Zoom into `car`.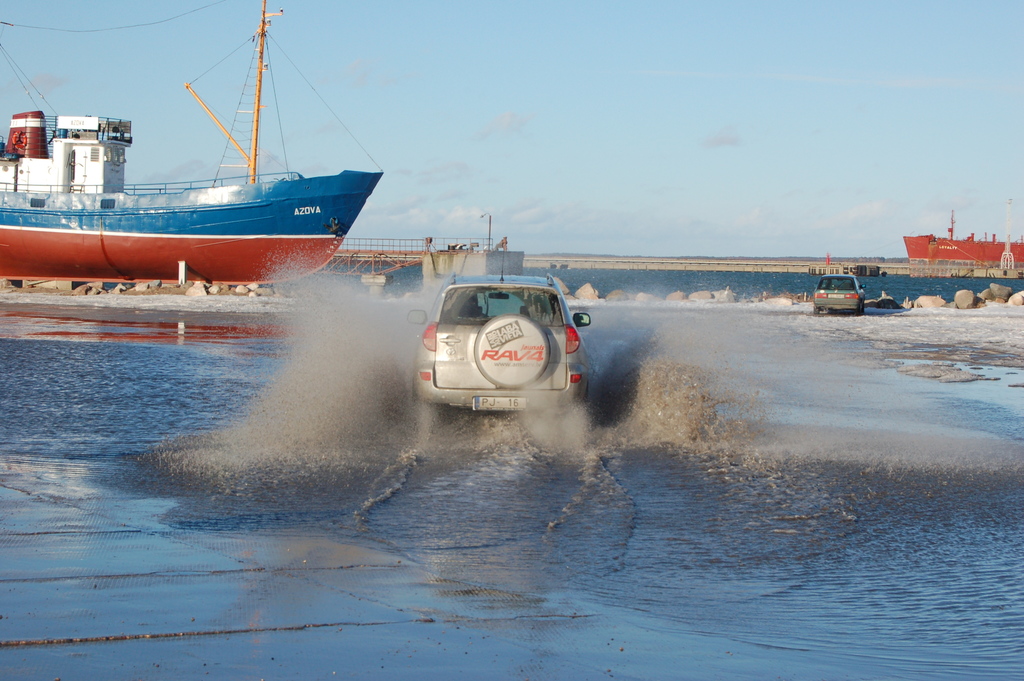
Zoom target: [816,272,867,316].
